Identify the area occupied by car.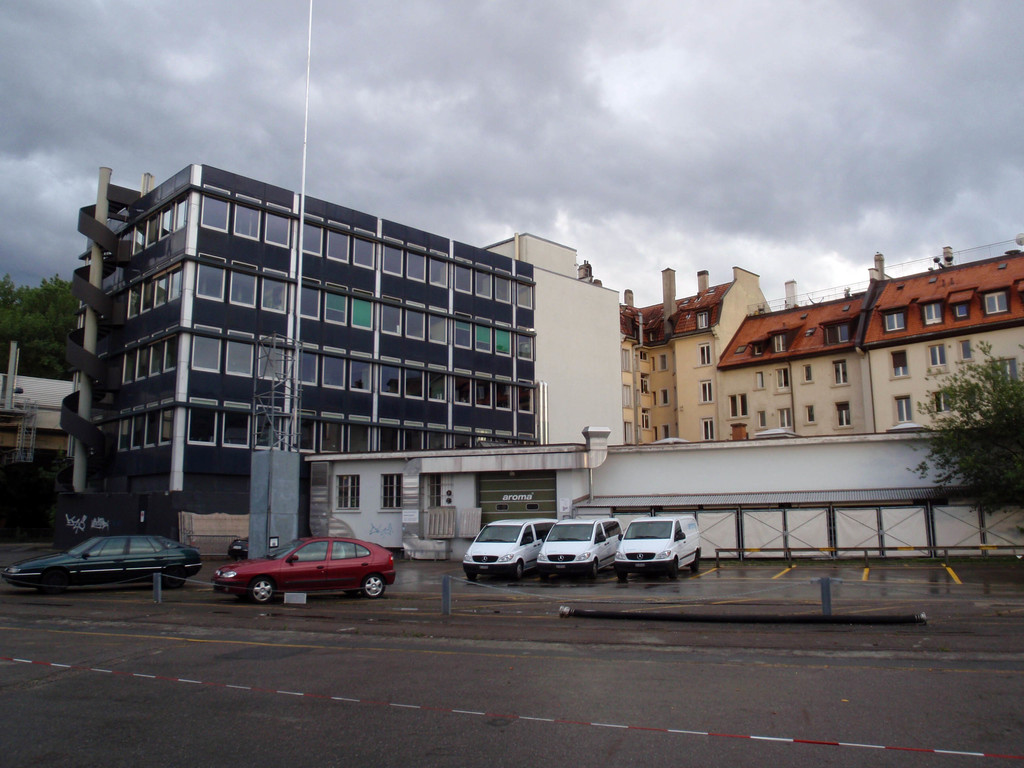
Area: region(229, 537, 246, 559).
